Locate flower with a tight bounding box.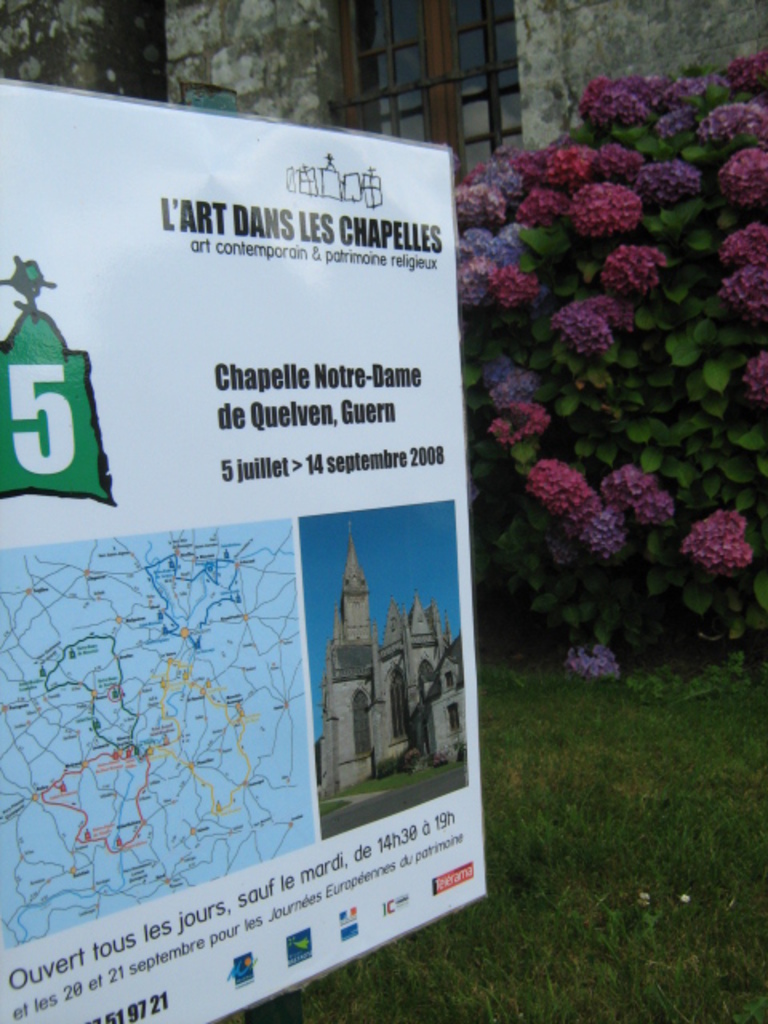
crop(573, 182, 643, 238).
